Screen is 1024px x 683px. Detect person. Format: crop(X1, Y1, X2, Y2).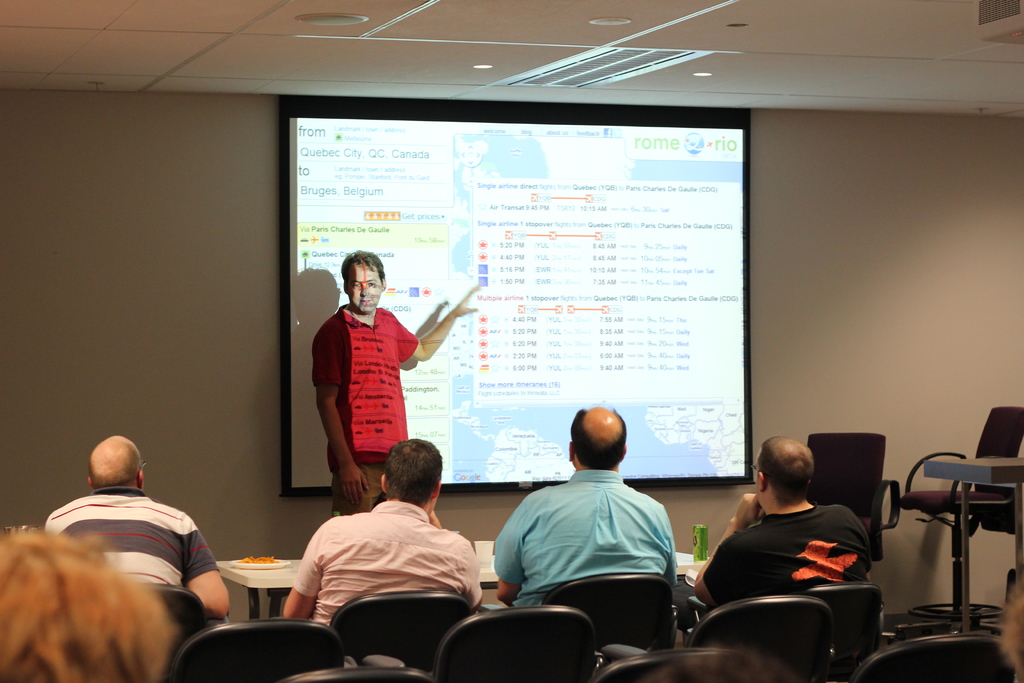
crop(0, 522, 181, 682).
